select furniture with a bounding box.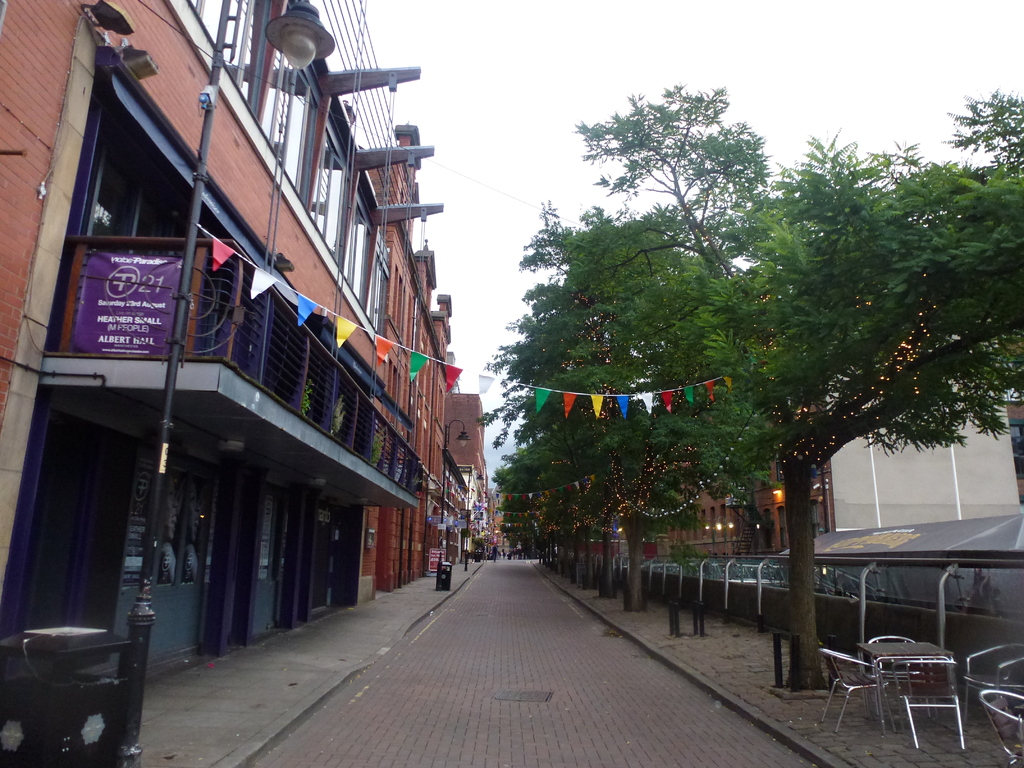
x1=861 y1=639 x2=957 y2=736.
